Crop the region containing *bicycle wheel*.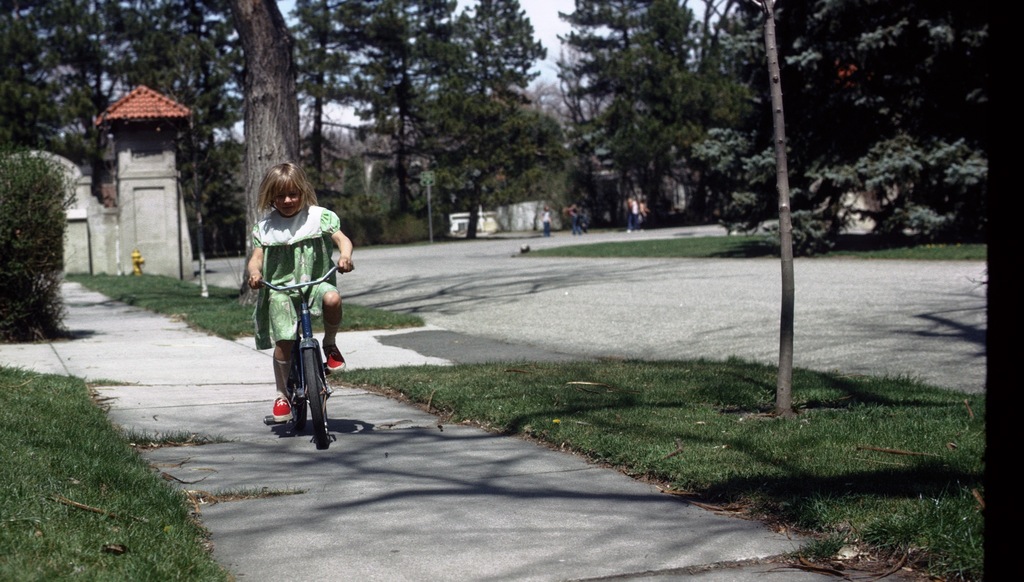
Crop region: locate(307, 350, 330, 451).
